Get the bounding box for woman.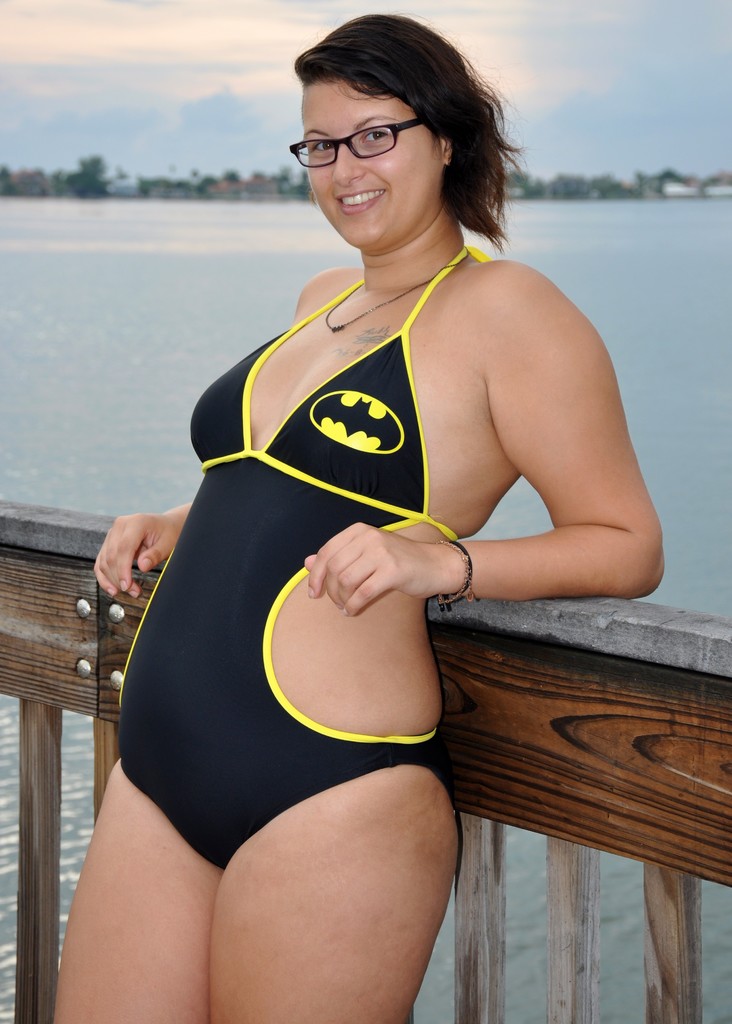
select_region(85, 46, 629, 962).
